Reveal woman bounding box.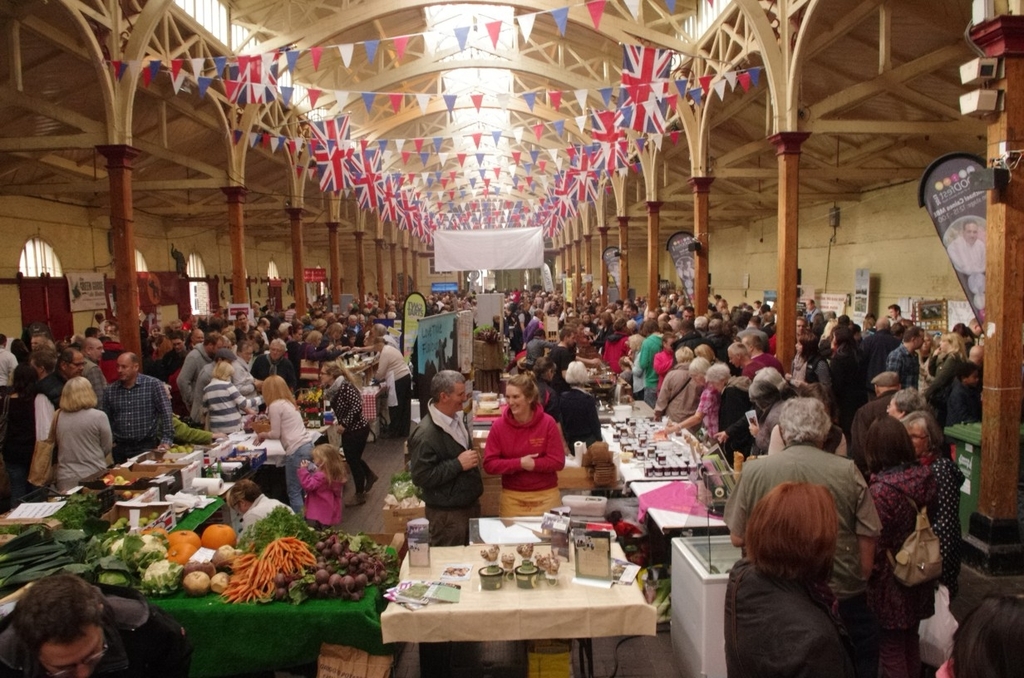
Revealed: {"x1": 696, "y1": 345, "x2": 719, "y2": 362}.
